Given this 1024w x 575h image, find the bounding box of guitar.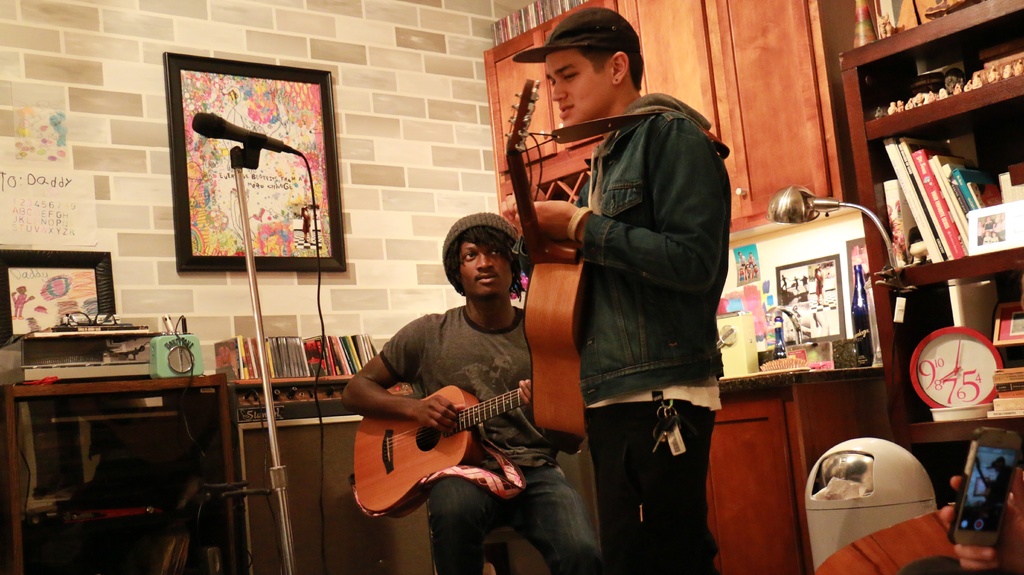
(x1=341, y1=361, x2=548, y2=511).
